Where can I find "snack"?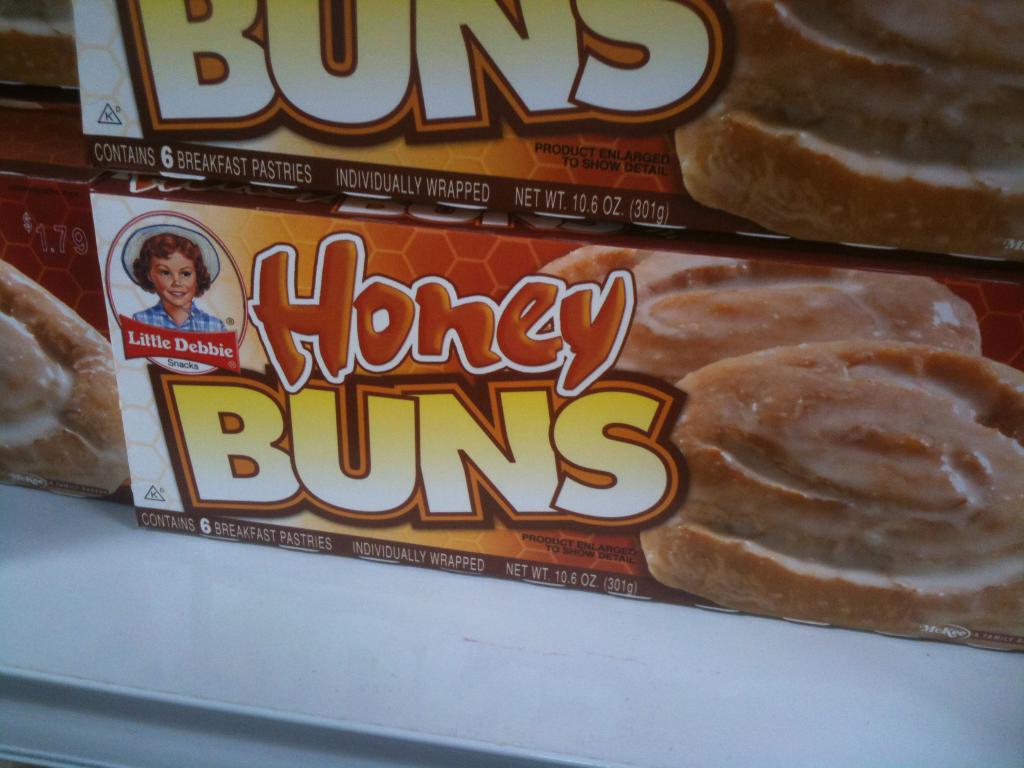
You can find it at 642:288:1023:636.
